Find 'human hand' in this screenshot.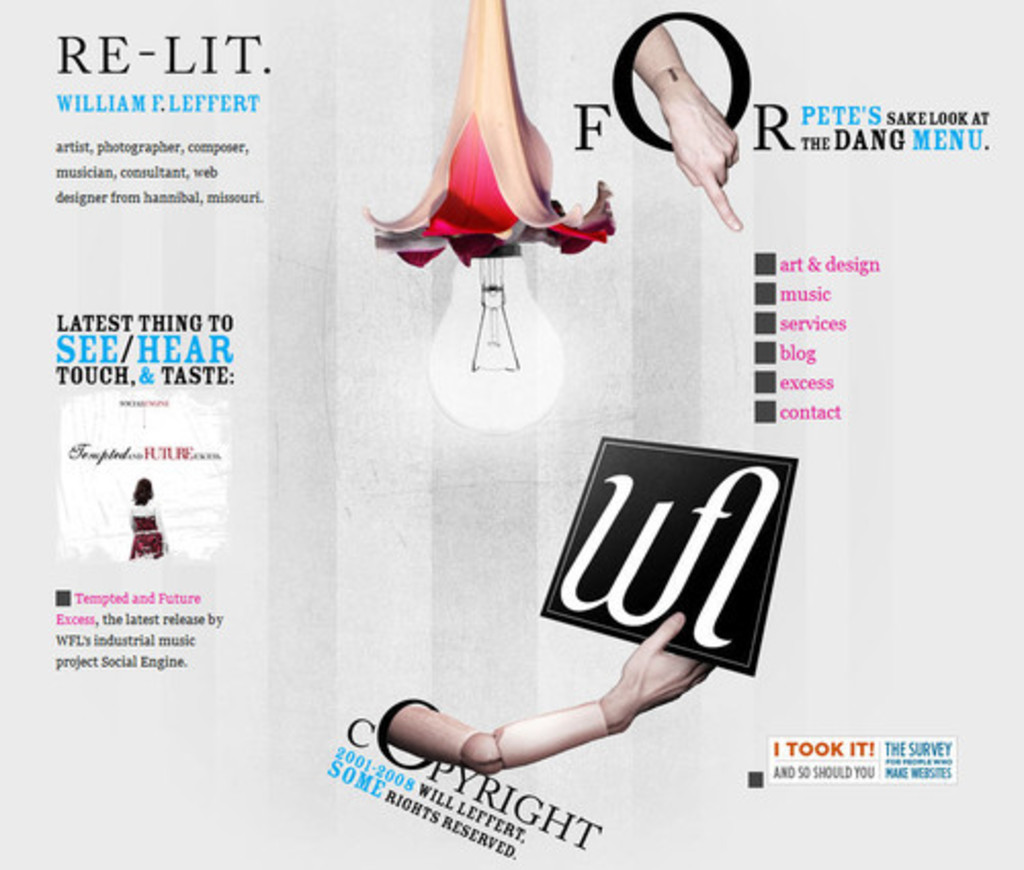
The bounding box for 'human hand' is bbox=[657, 68, 743, 231].
